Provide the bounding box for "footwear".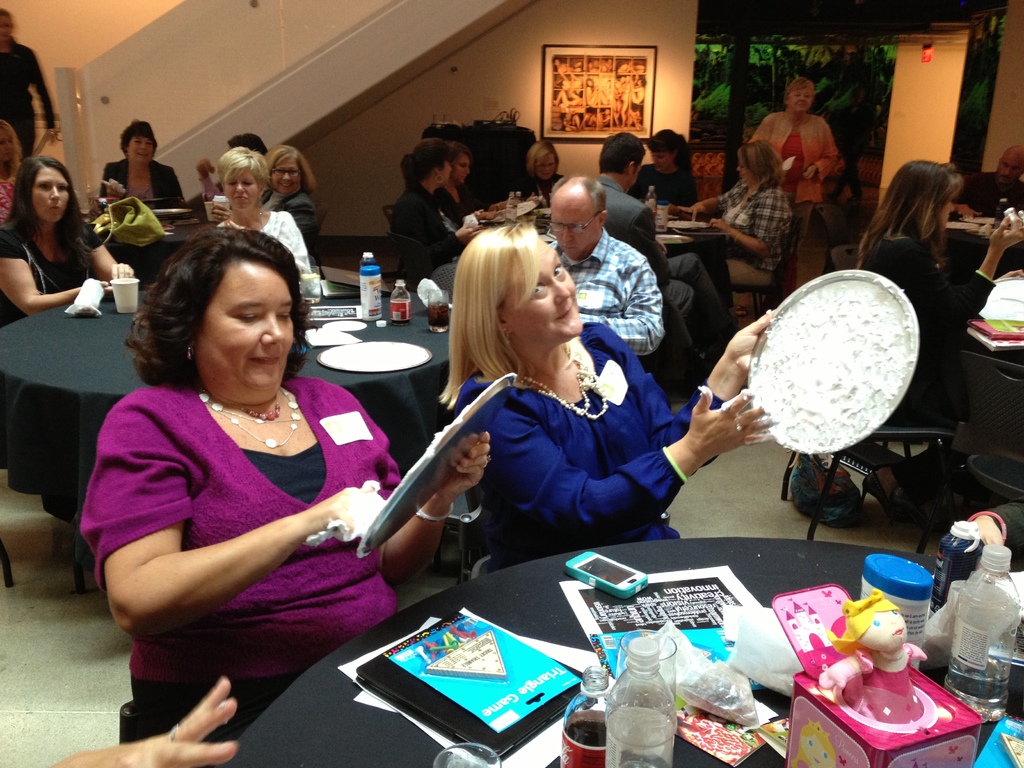
(left=860, top=472, right=918, bottom=534).
